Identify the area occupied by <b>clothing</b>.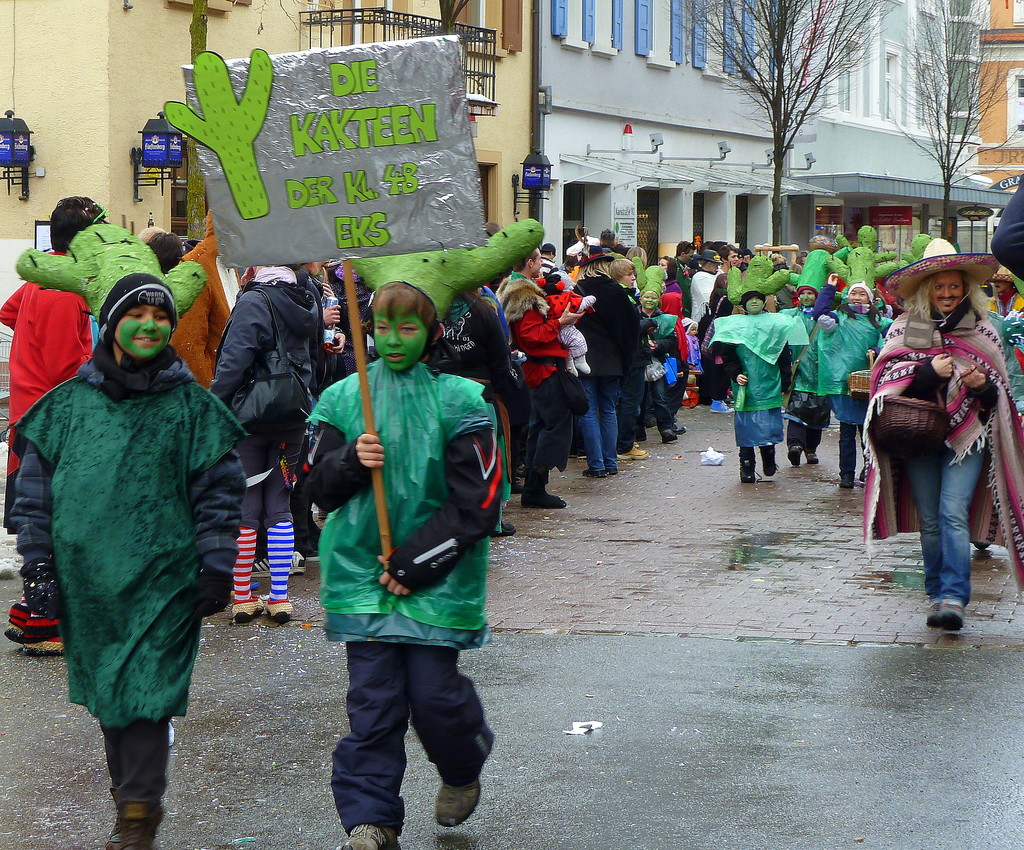
Area: crop(0, 346, 244, 831).
